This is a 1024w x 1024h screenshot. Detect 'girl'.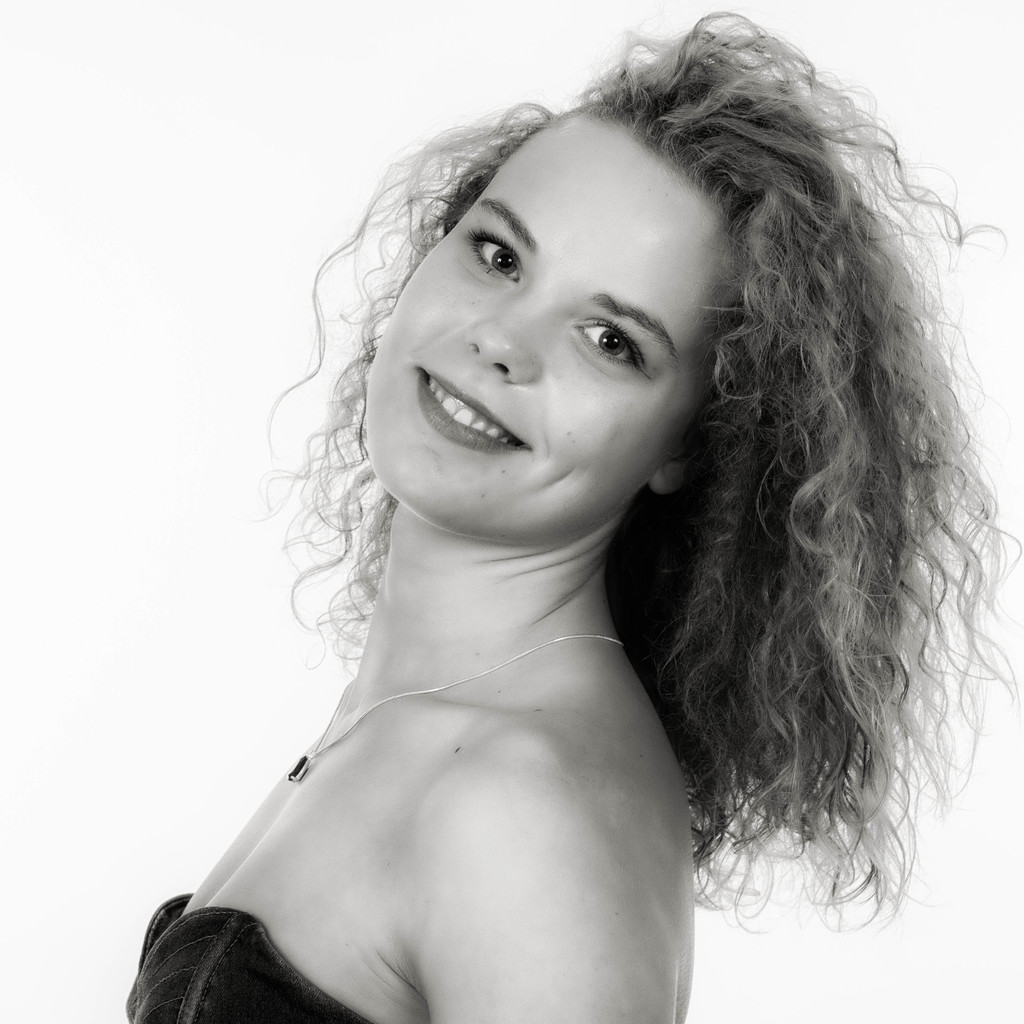
bbox=(123, 8, 1023, 1023).
